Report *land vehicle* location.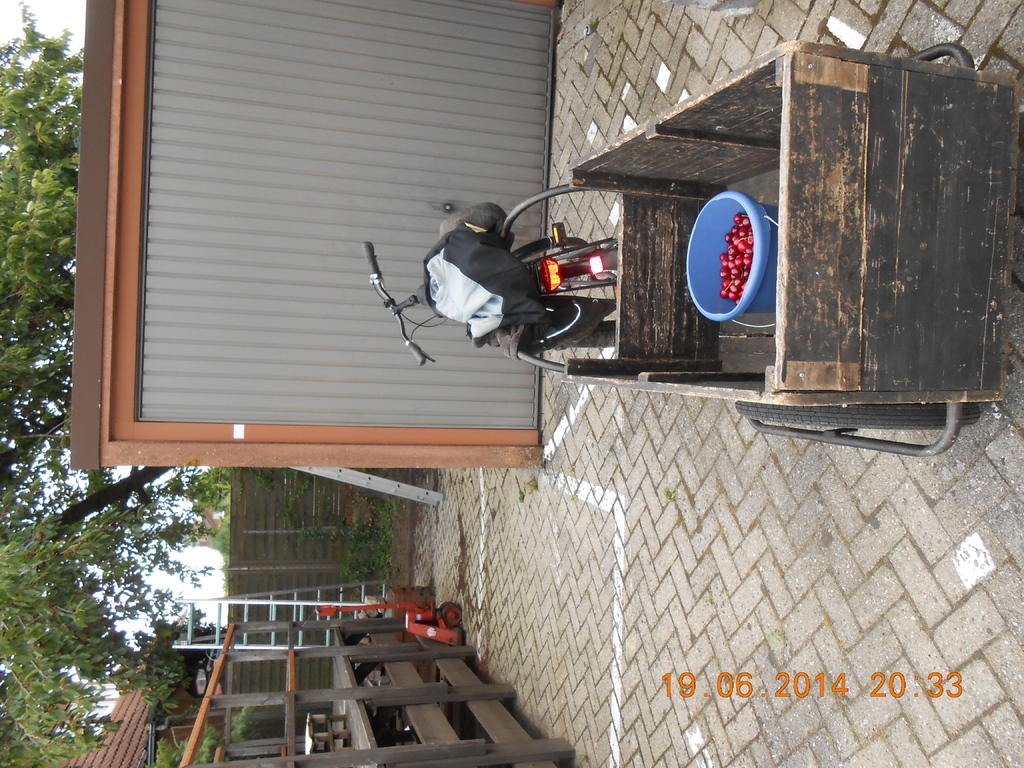
Report: 363 36 1016 456.
